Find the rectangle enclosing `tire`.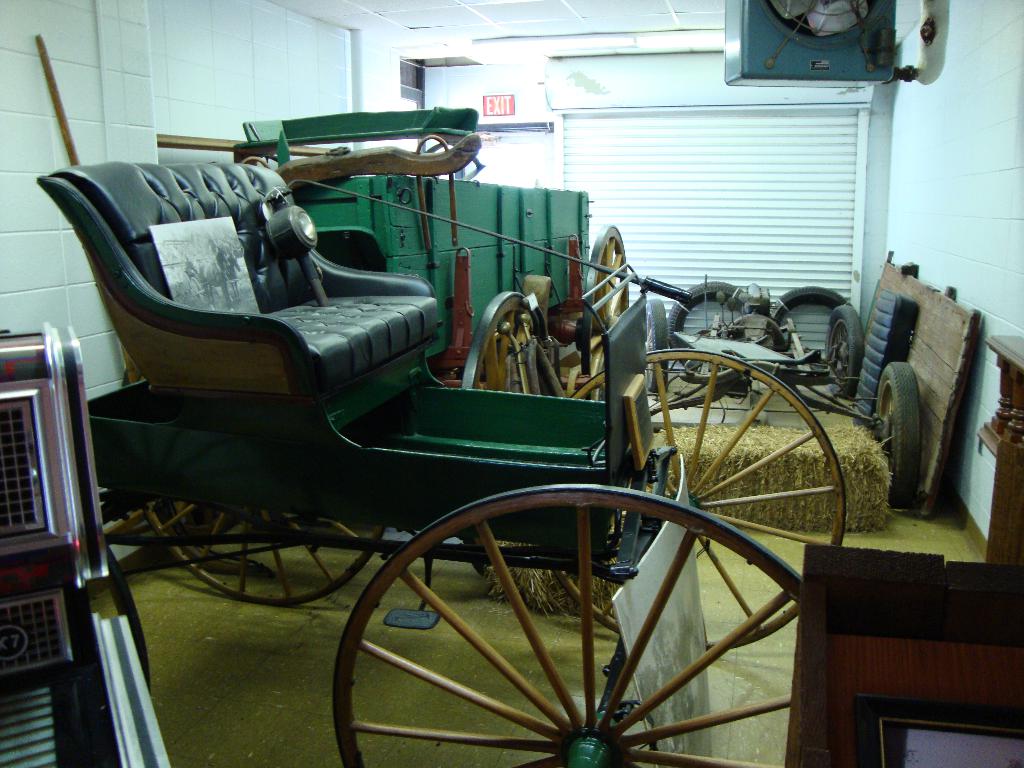
<box>767,283,877,399</box>.
